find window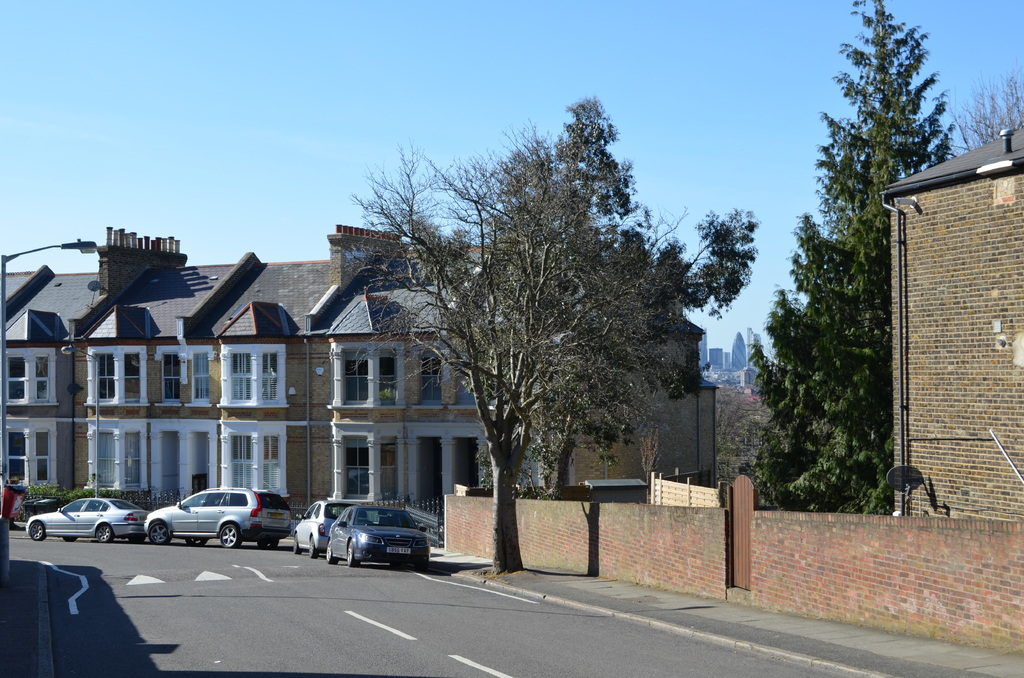
{"left": 221, "top": 429, "right": 285, "bottom": 490}
